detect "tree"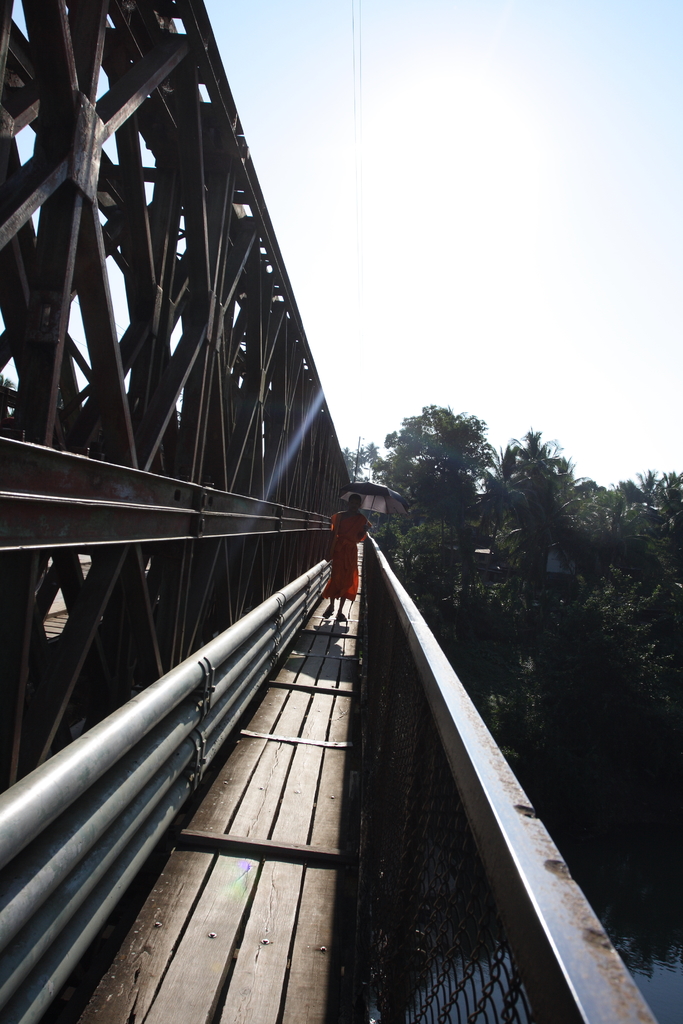
detection(365, 511, 577, 783)
